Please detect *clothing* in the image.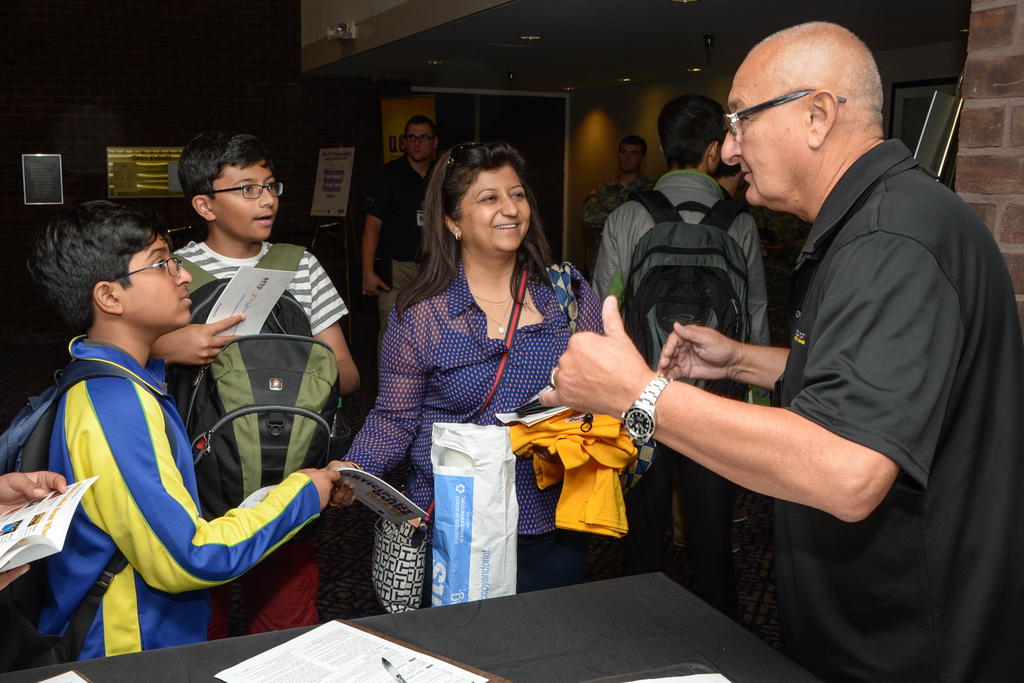
(344, 245, 613, 617).
